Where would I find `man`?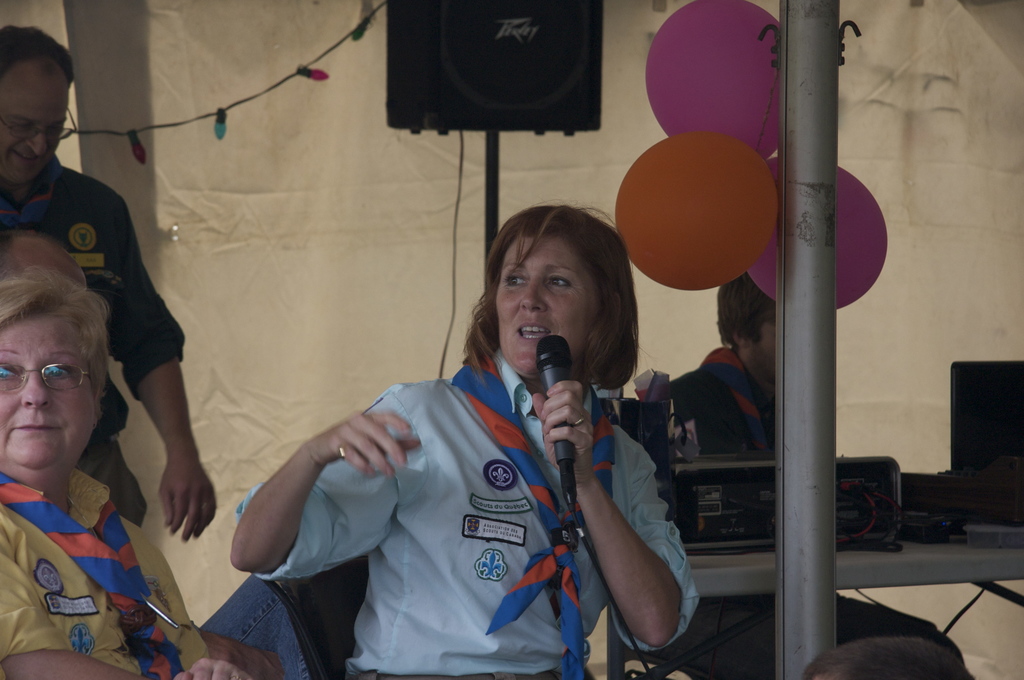
At pyautogui.locateOnScreen(645, 270, 964, 669).
